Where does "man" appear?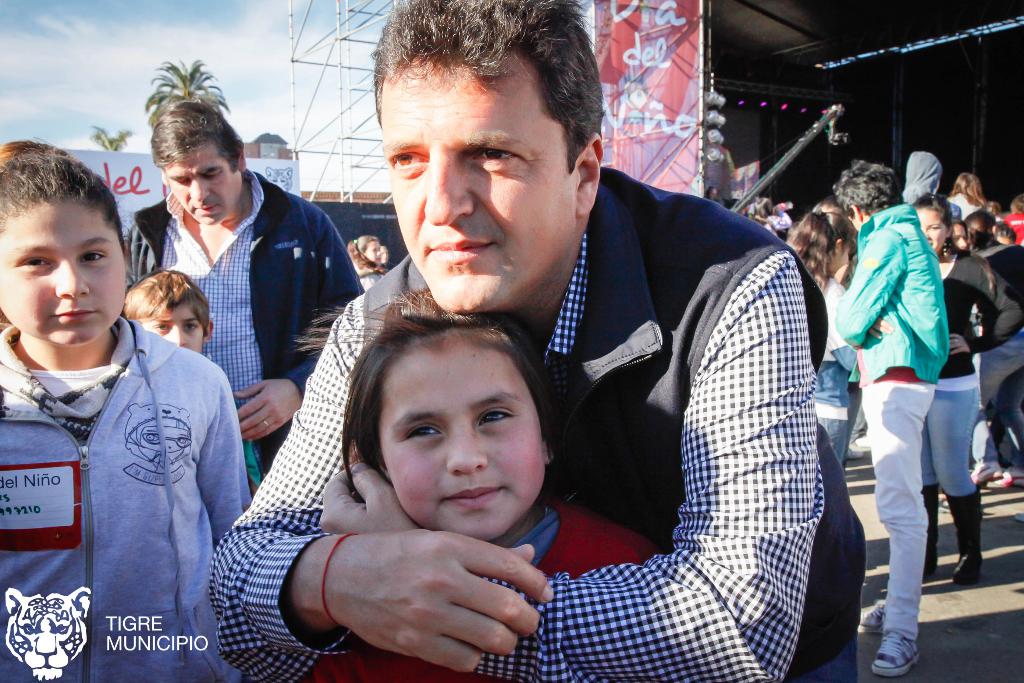
Appears at (255, 79, 860, 674).
